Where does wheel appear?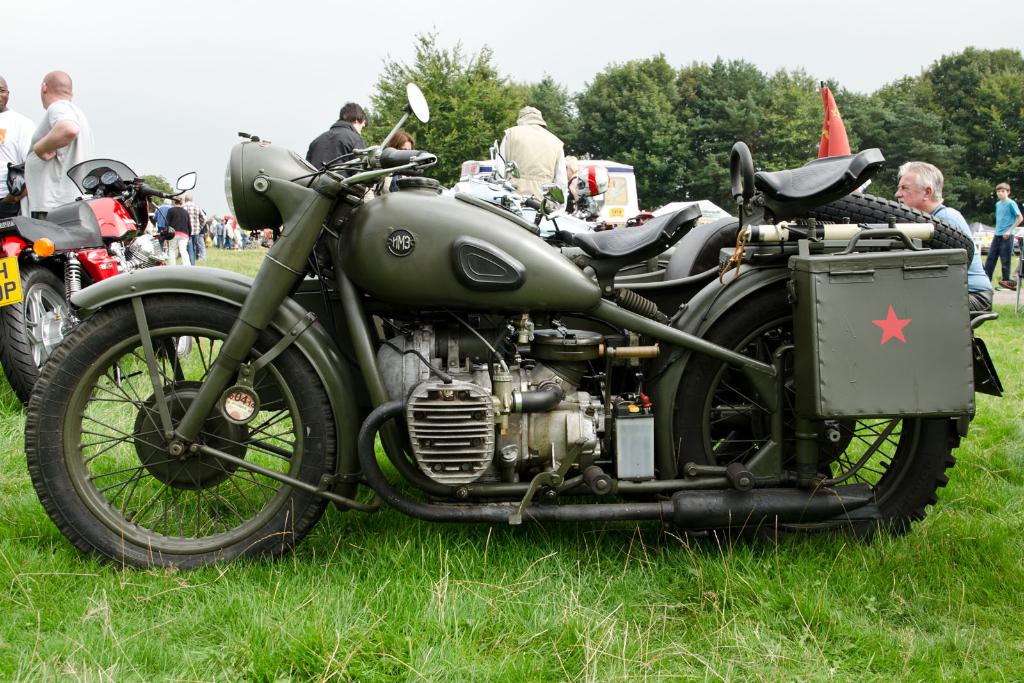
Appears at 792:190:975:273.
